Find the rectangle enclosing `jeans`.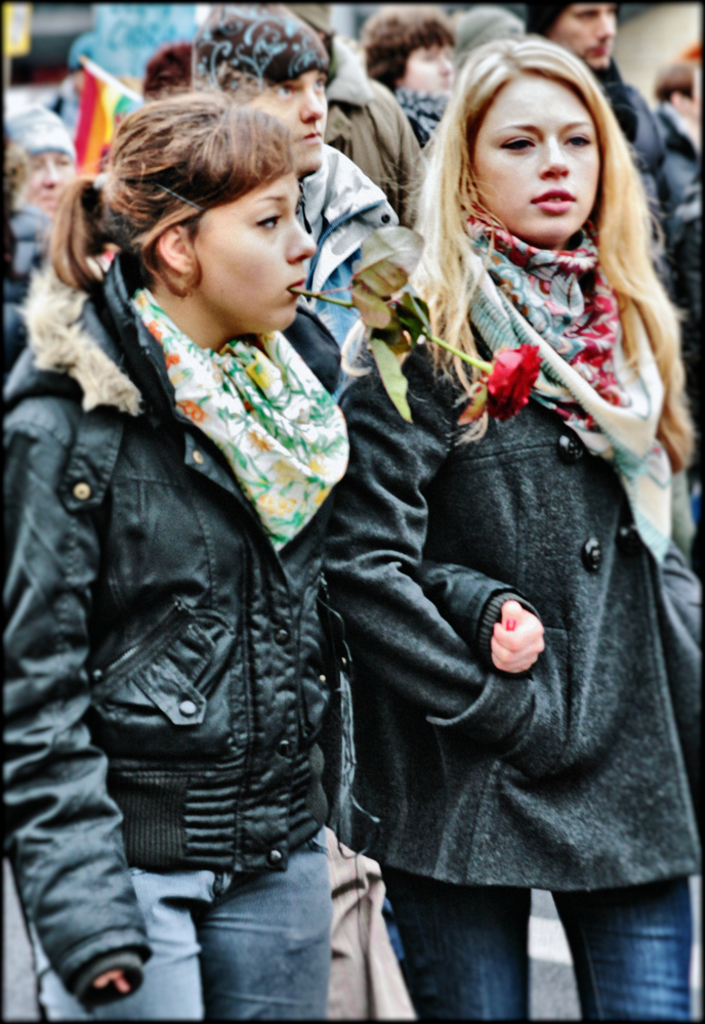
crop(129, 843, 350, 1015).
